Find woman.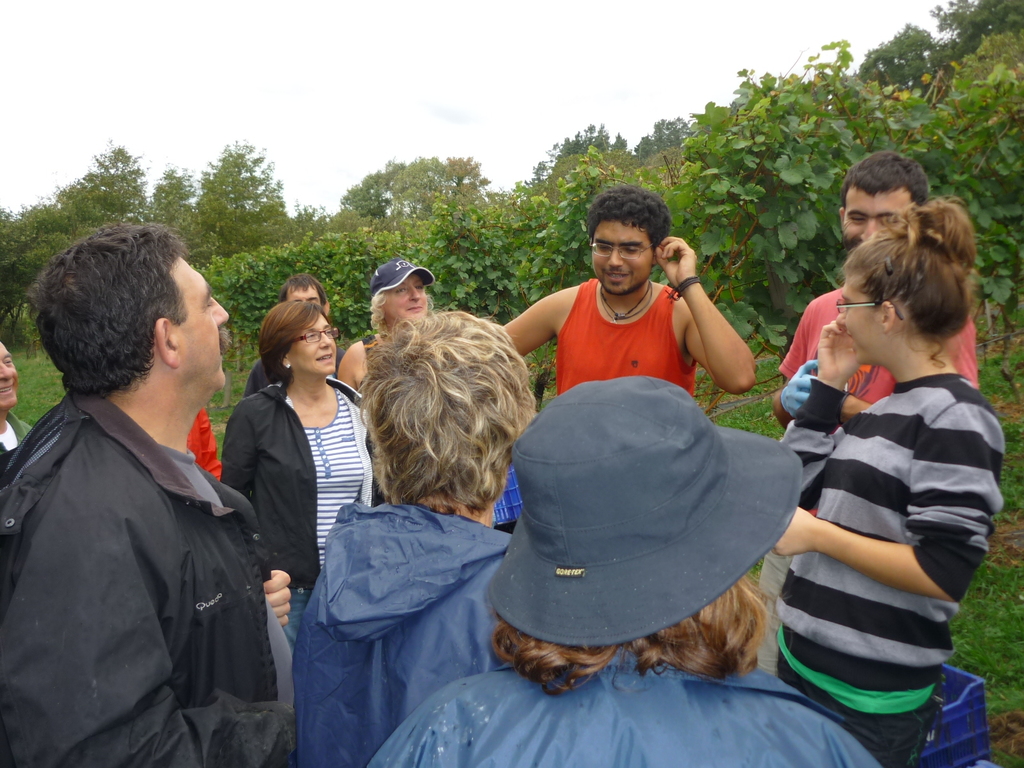
crop(220, 300, 385, 658).
